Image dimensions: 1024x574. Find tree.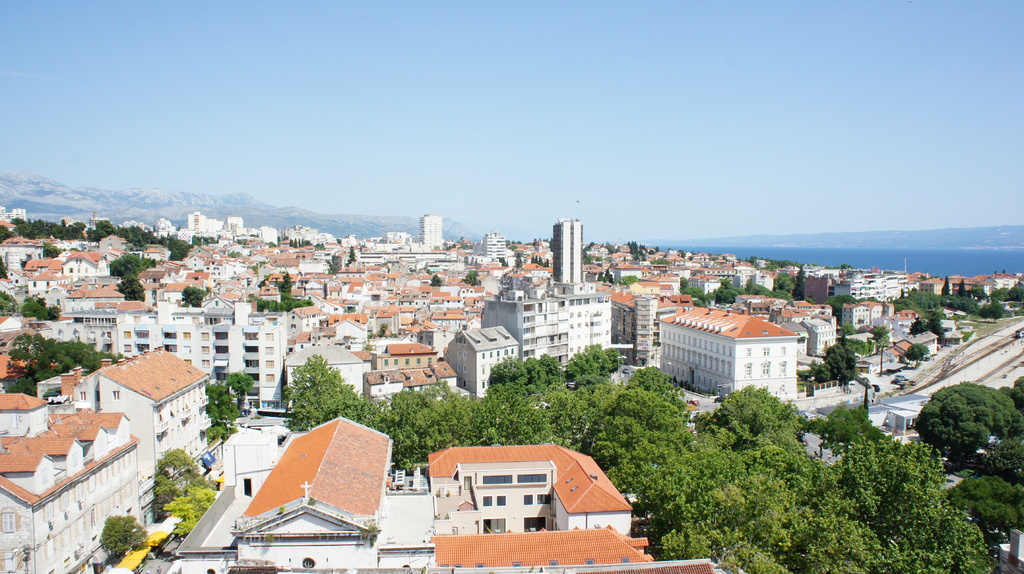
[531,253,548,266].
